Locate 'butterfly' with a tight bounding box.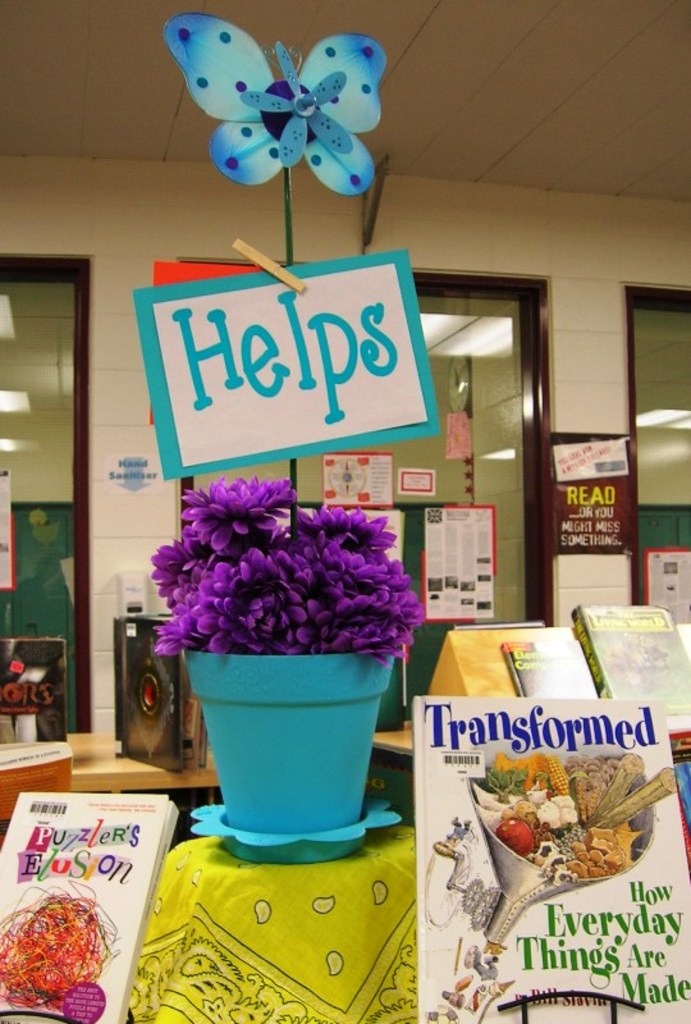
<region>165, 1, 377, 211</region>.
